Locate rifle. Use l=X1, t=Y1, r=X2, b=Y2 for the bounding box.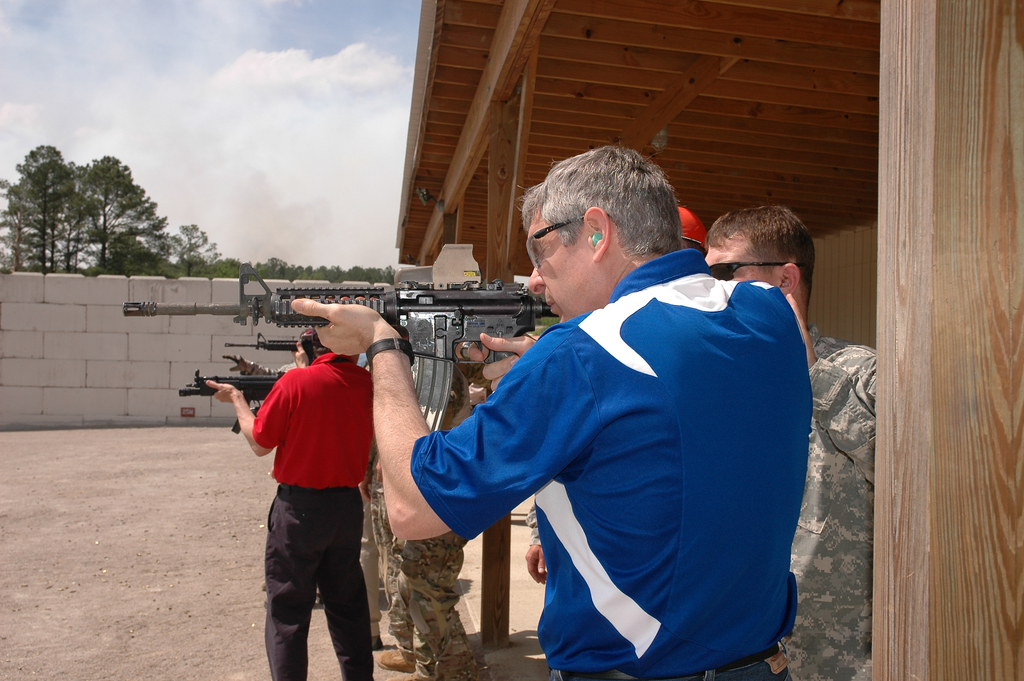
l=124, t=267, r=564, b=434.
